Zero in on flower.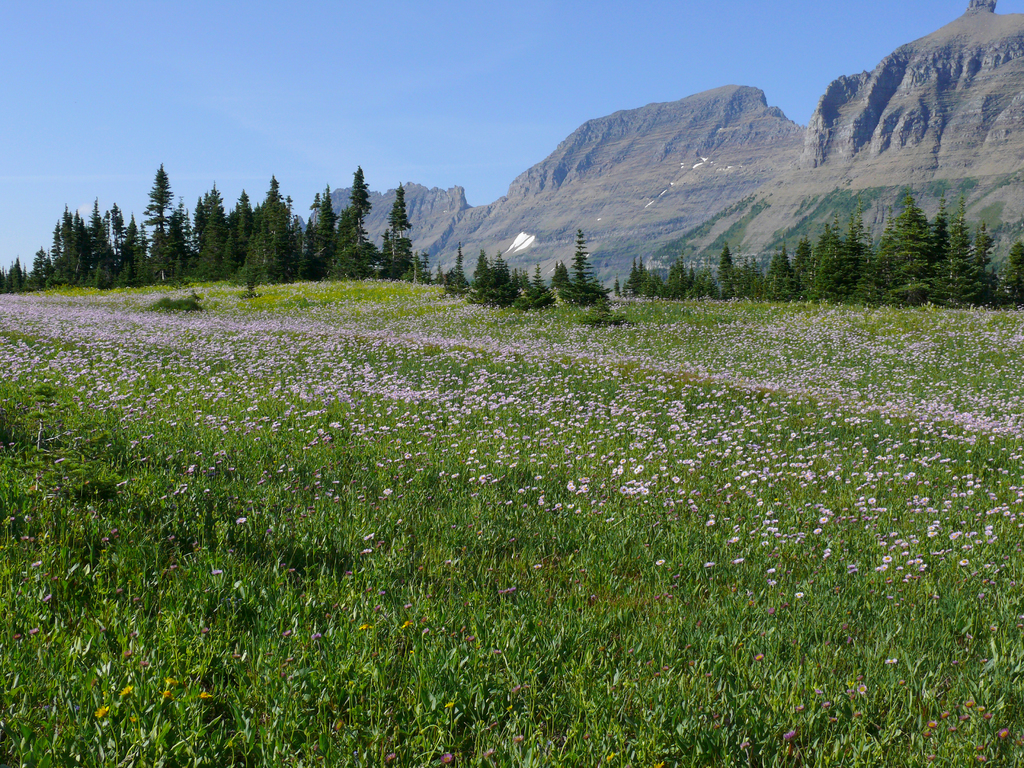
Zeroed in: bbox(927, 717, 939, 730).
